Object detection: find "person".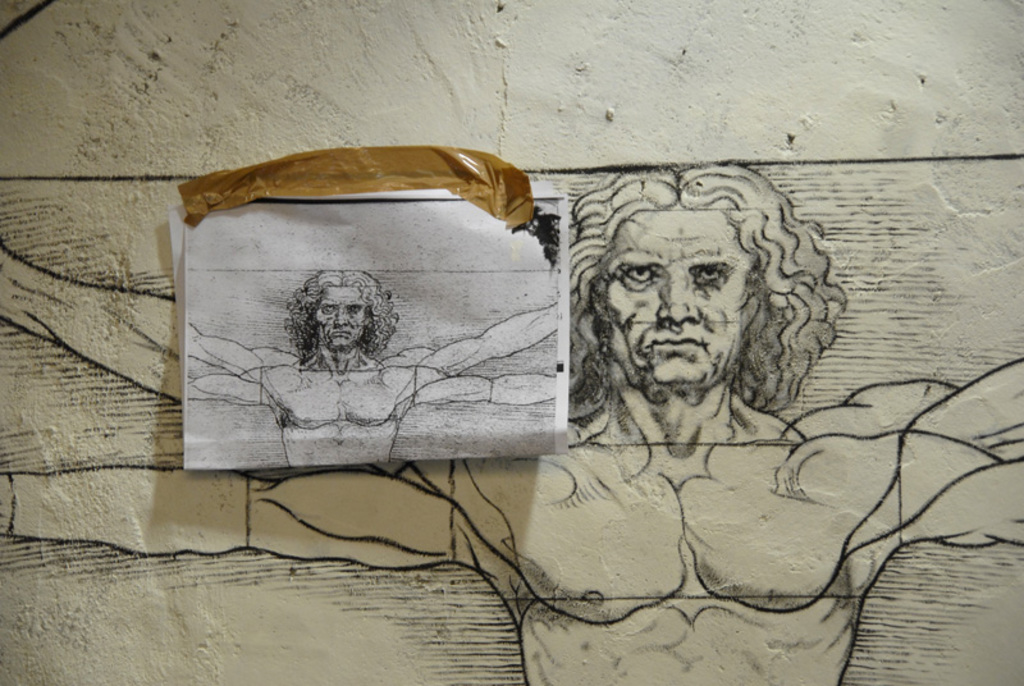
{"x1": 189, "y1": 269, "x2": 559, "y2": 467}.
